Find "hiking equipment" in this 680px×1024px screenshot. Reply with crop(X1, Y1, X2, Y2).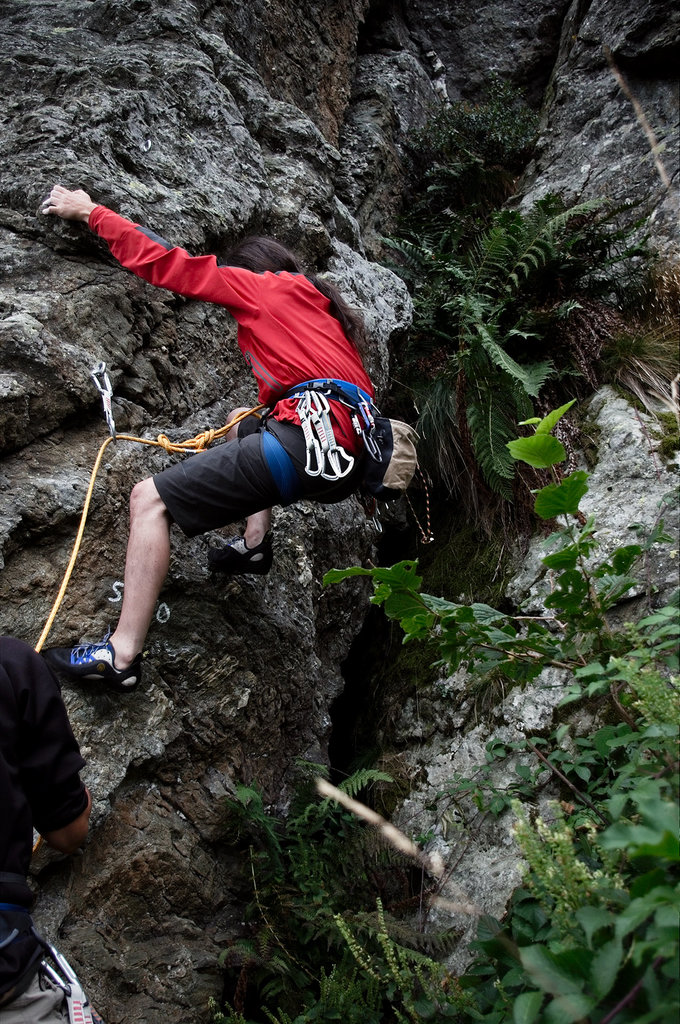
crop(254, 379, 387, 485).
